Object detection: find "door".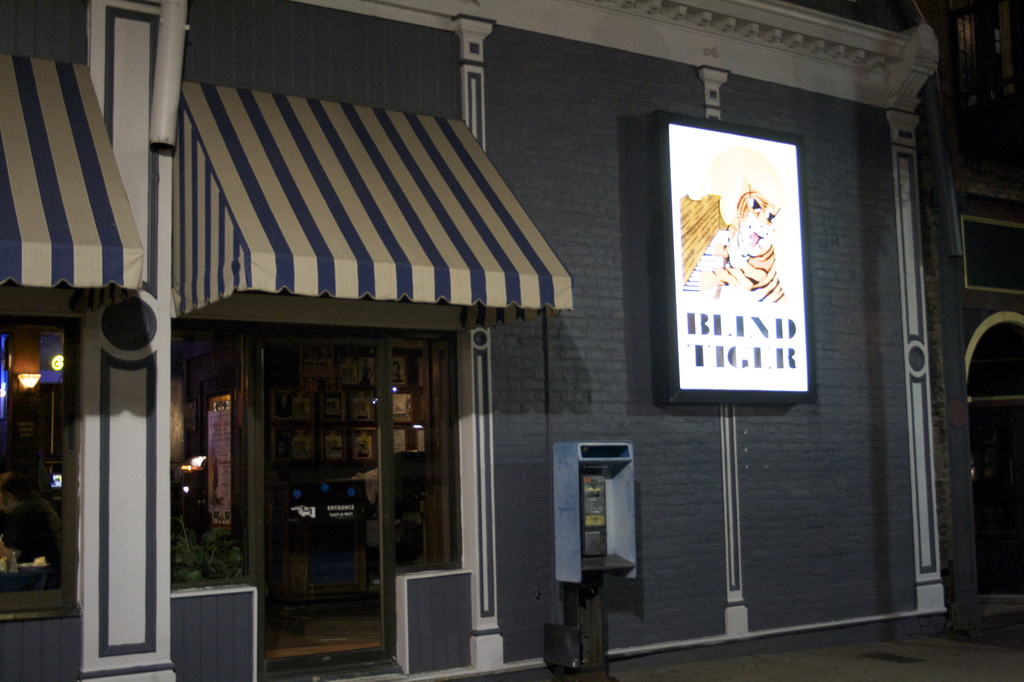
[262, 341, 388, 675].
